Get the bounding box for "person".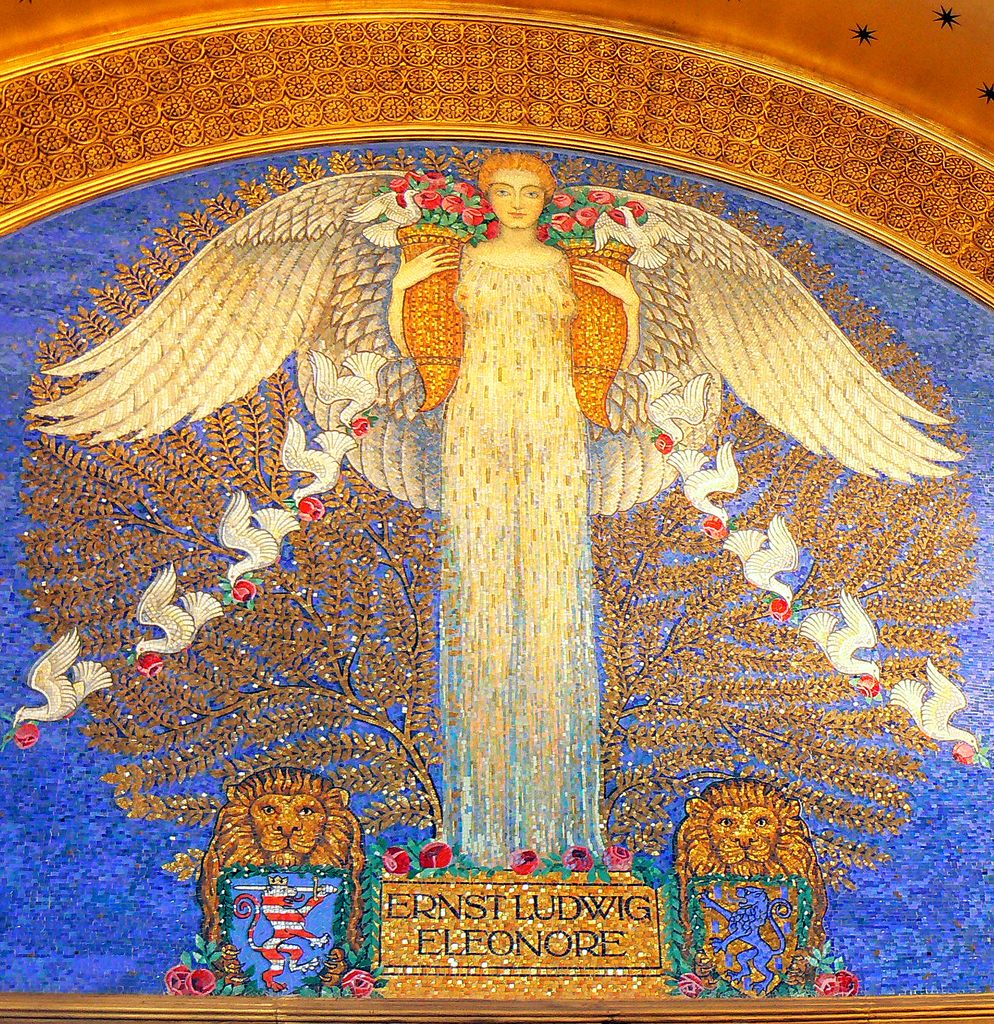
(x1=382, y1=147, x2=644, y2=862).
